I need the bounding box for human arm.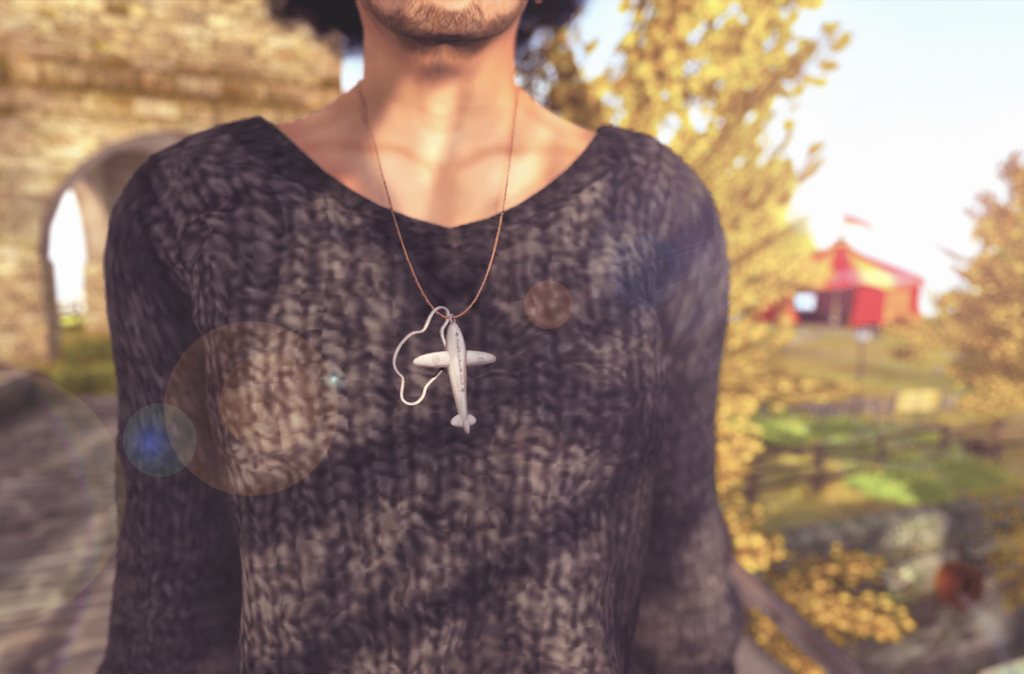
Here it is: [623,144,729,673].
